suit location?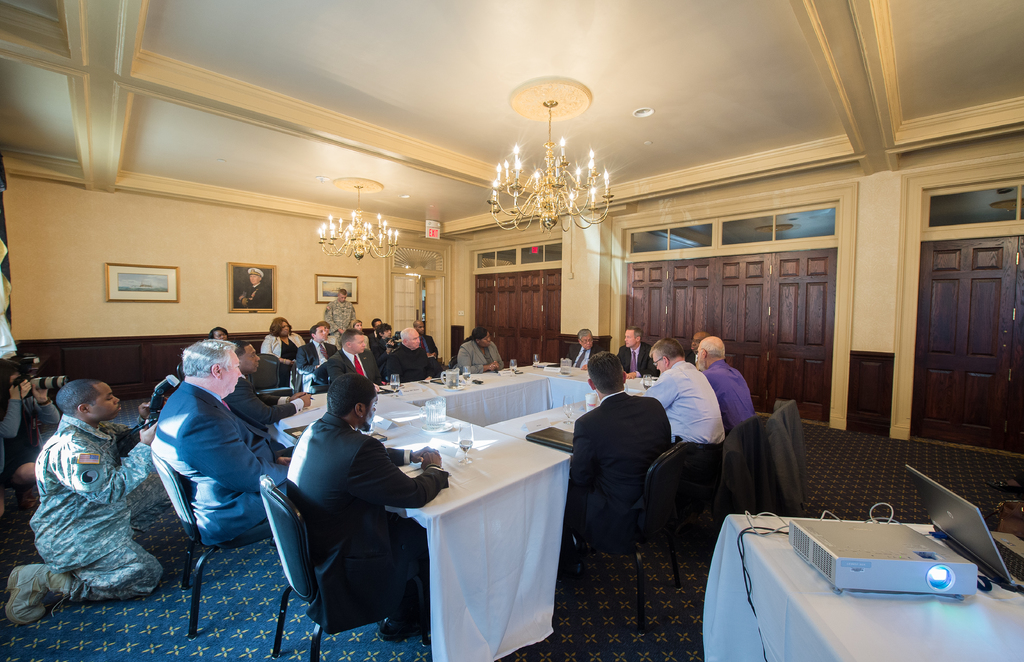
locate(294, 340, 330, 373)
